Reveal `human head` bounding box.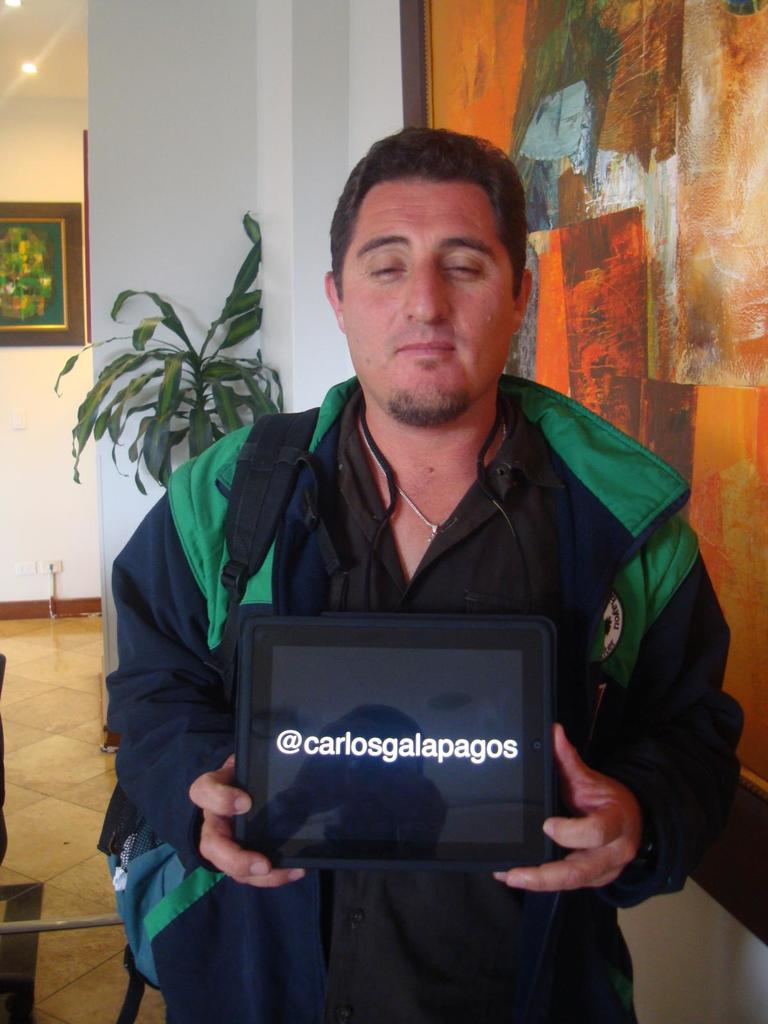
Revealed: [left=328, top=122, right=536, bottom=421].
